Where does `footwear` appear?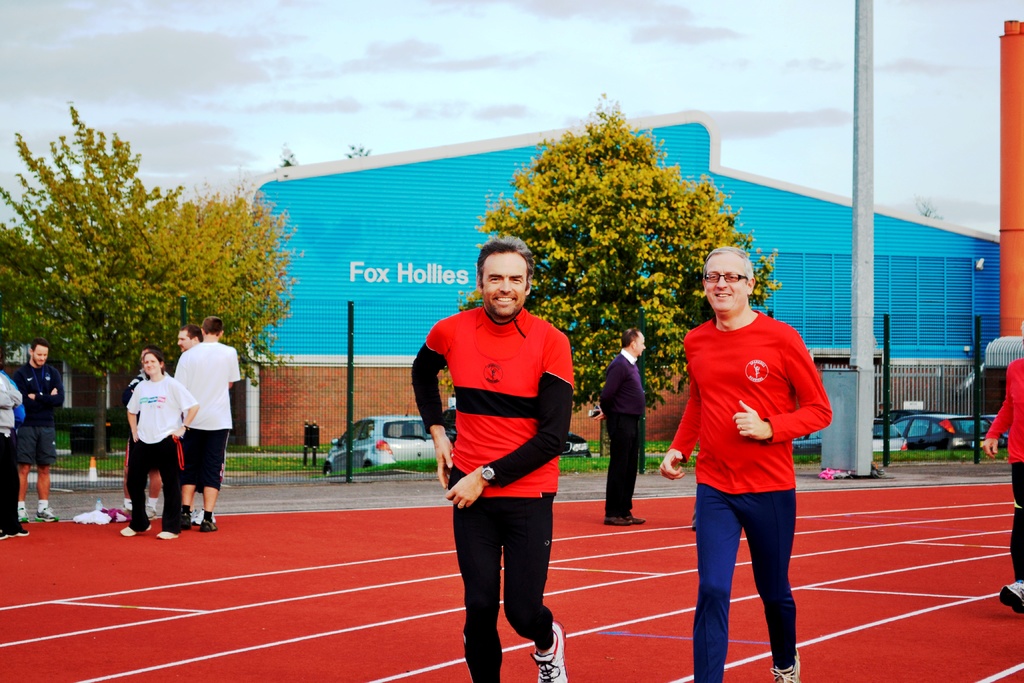
Appears at bbox=(181, 514, 190, 531).
